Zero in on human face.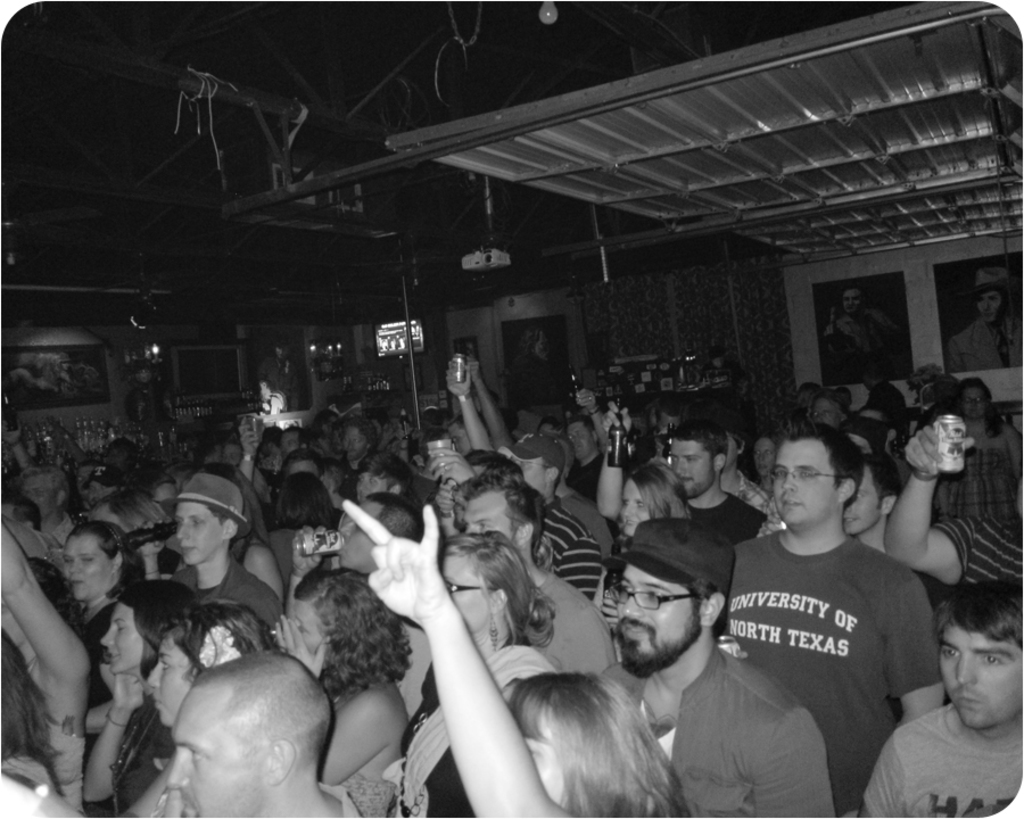
Zeroed in: box=[465, 493, 523, 545].
